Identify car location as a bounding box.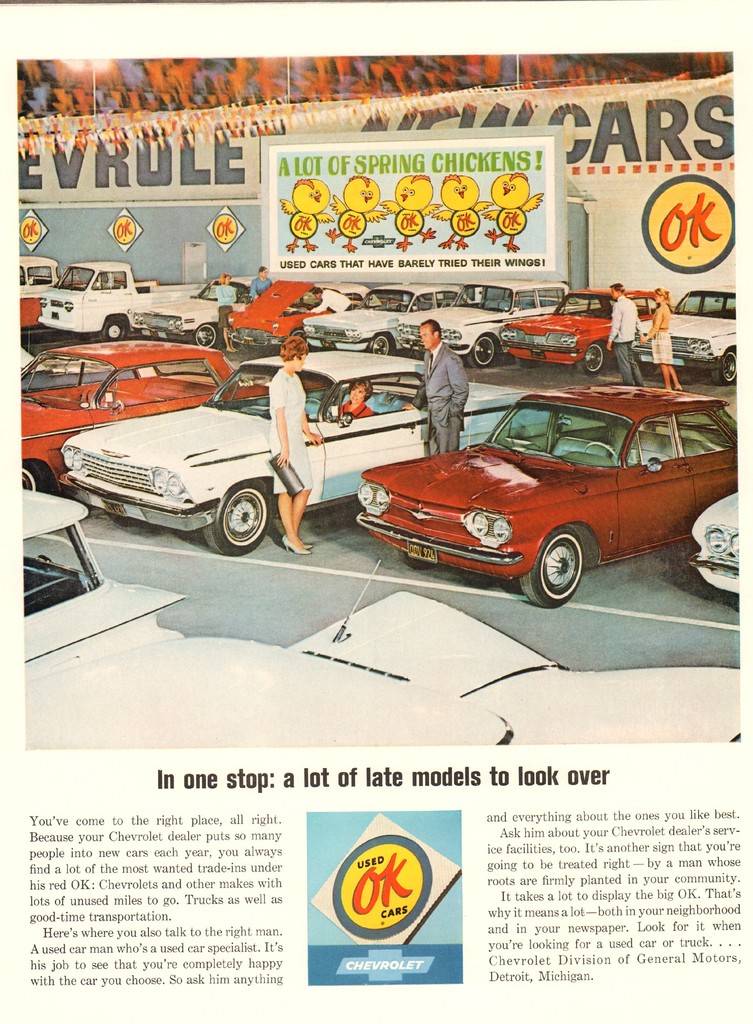
Rect(58, 352, 559, 557).
